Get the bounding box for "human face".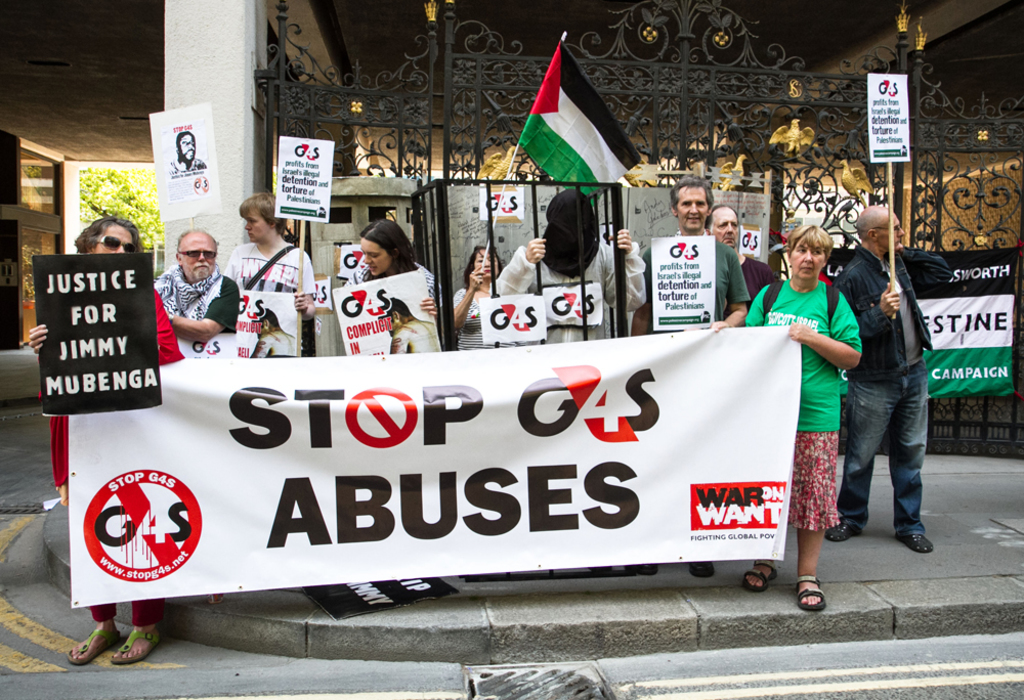
x1=173, y1=233, x2=220, y2=282.
